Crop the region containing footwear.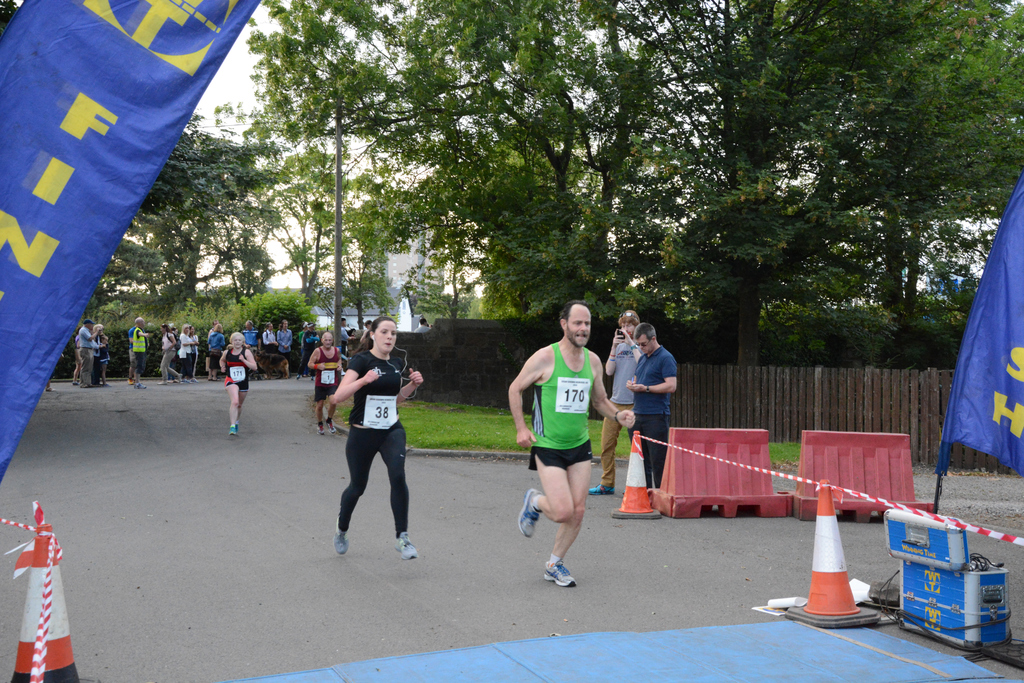
Crop region: 543:556:575:589.
